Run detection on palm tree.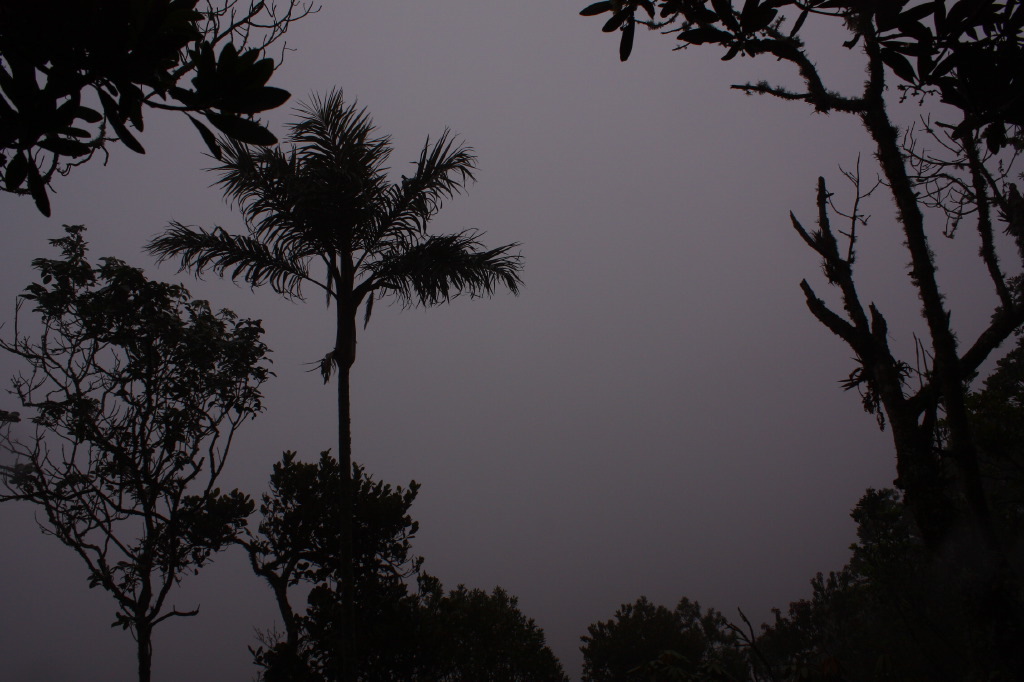
Result: bbox=(203, 98, 486, 553).
